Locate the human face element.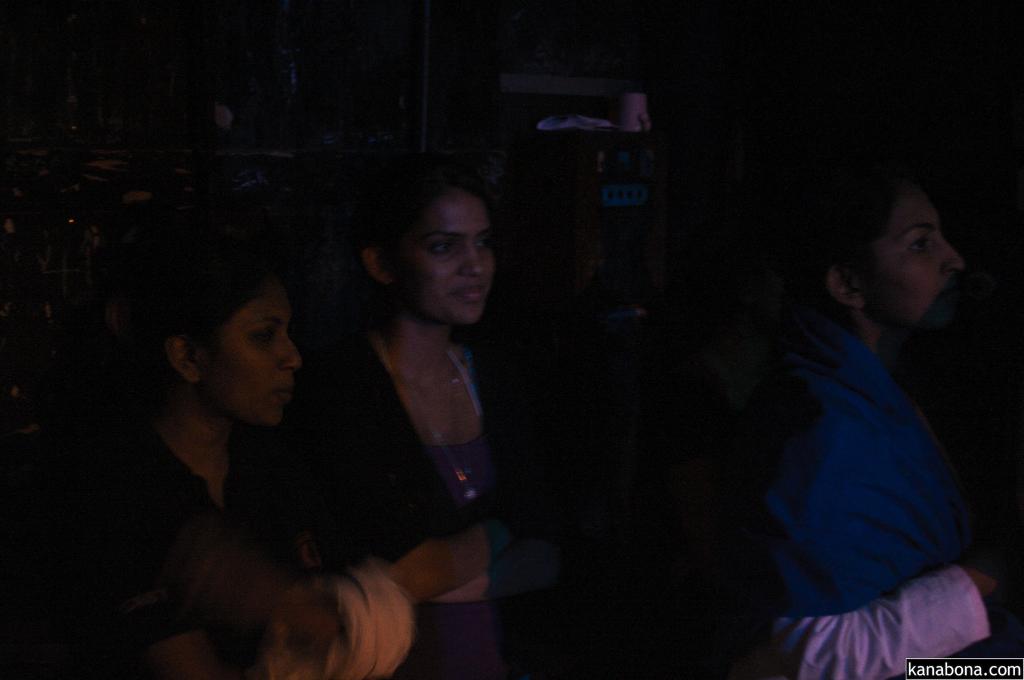
Element bbox: rect(202, 290, 294, 422).
